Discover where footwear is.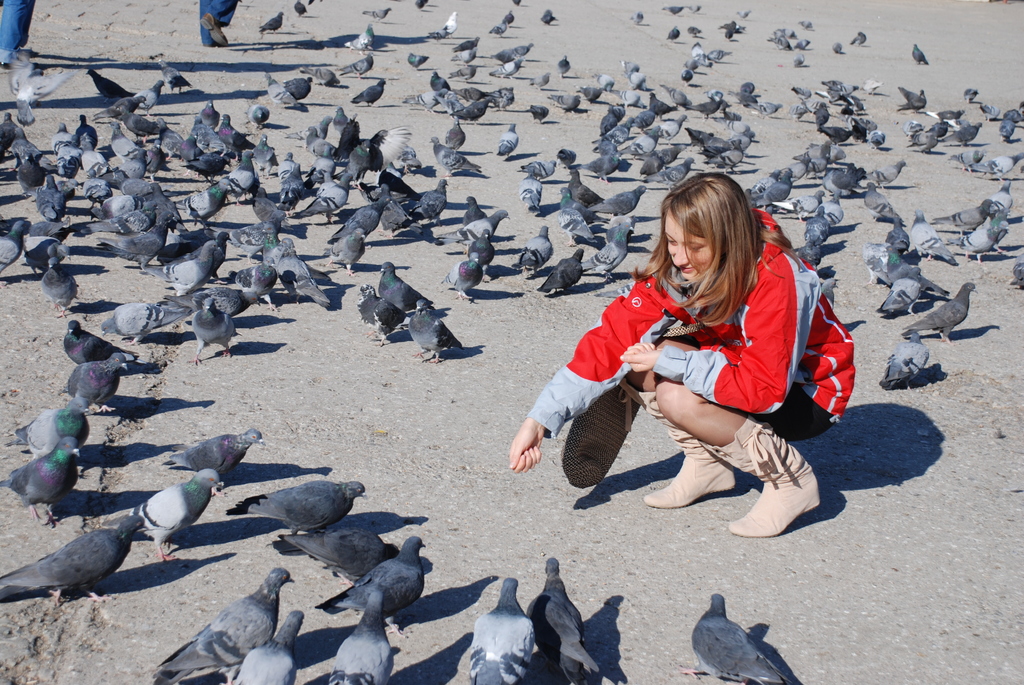
Discovered at box(619, 387, 740, 513).
